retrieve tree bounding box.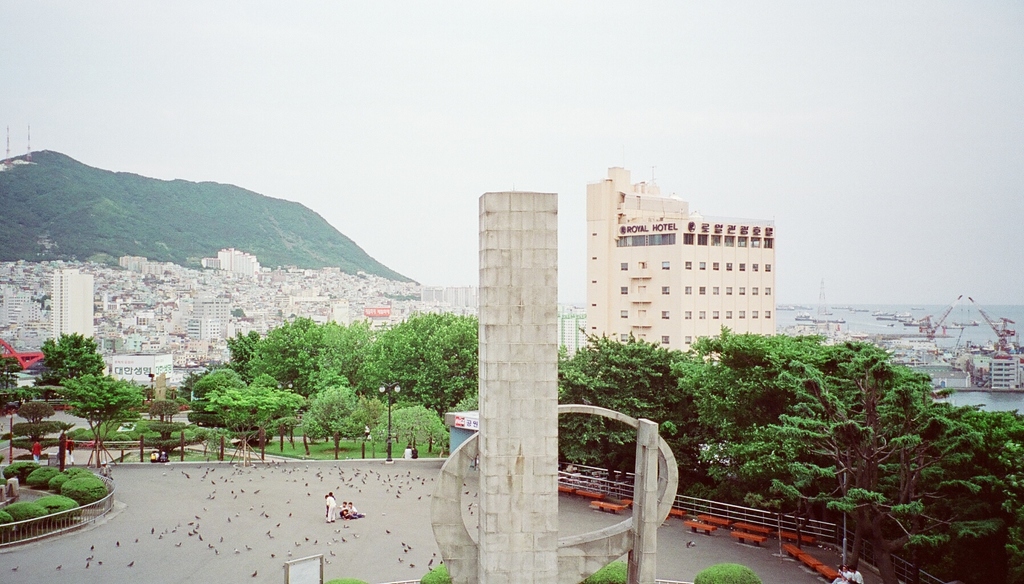
Bounding box: <bbox>51, 373, 142, 469</bbox>.
